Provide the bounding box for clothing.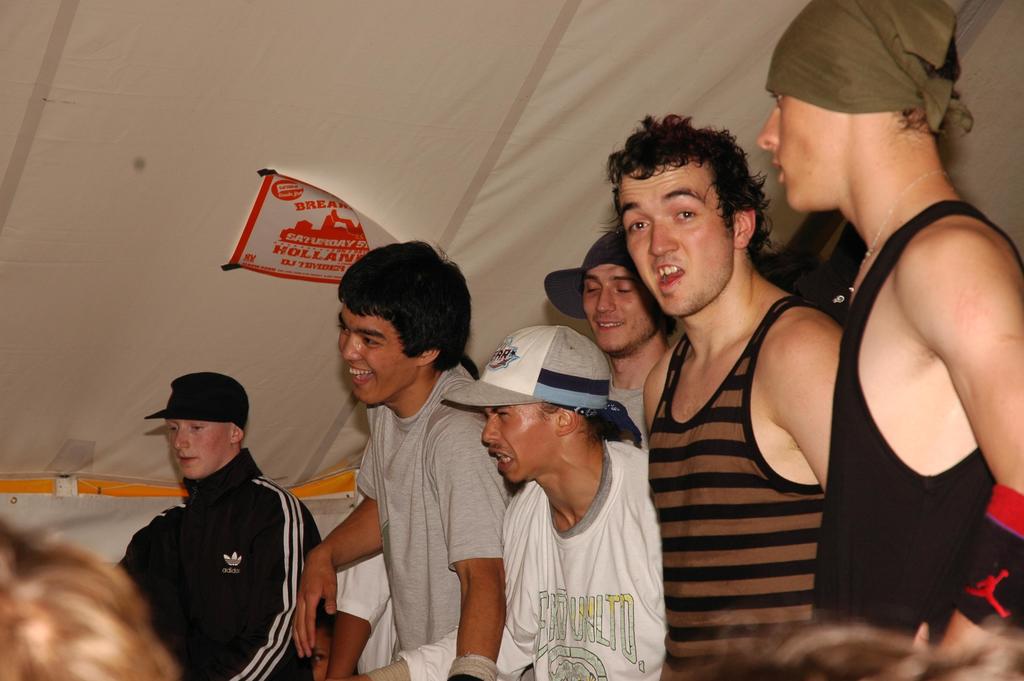
l=643, t=297, r=820, b=678.
